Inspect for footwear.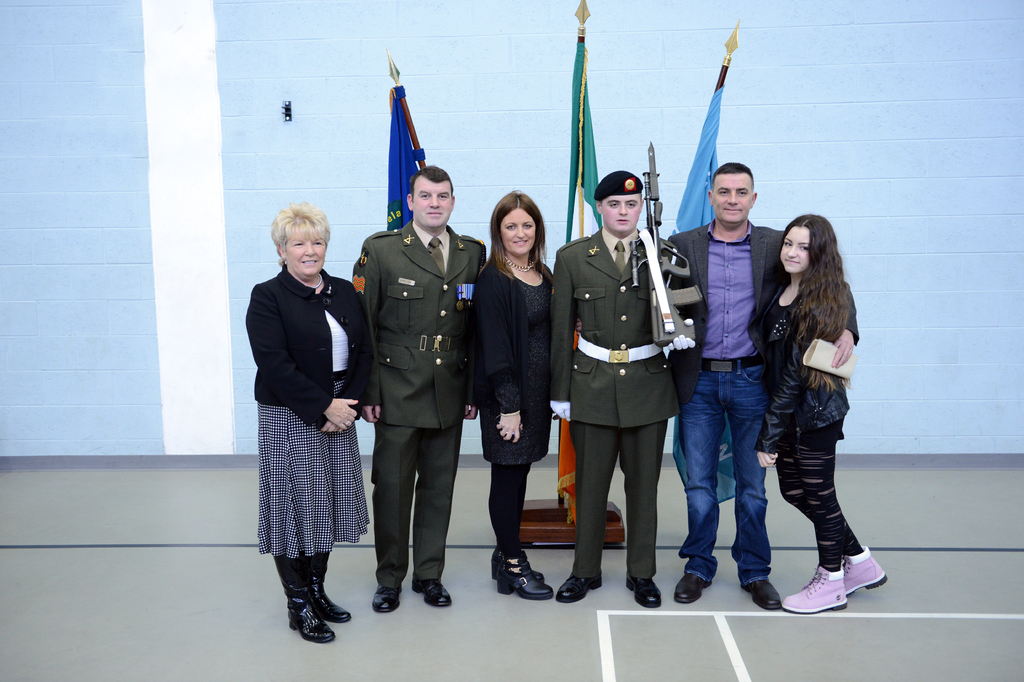
Inspection: (744, 580, 782, 611).
